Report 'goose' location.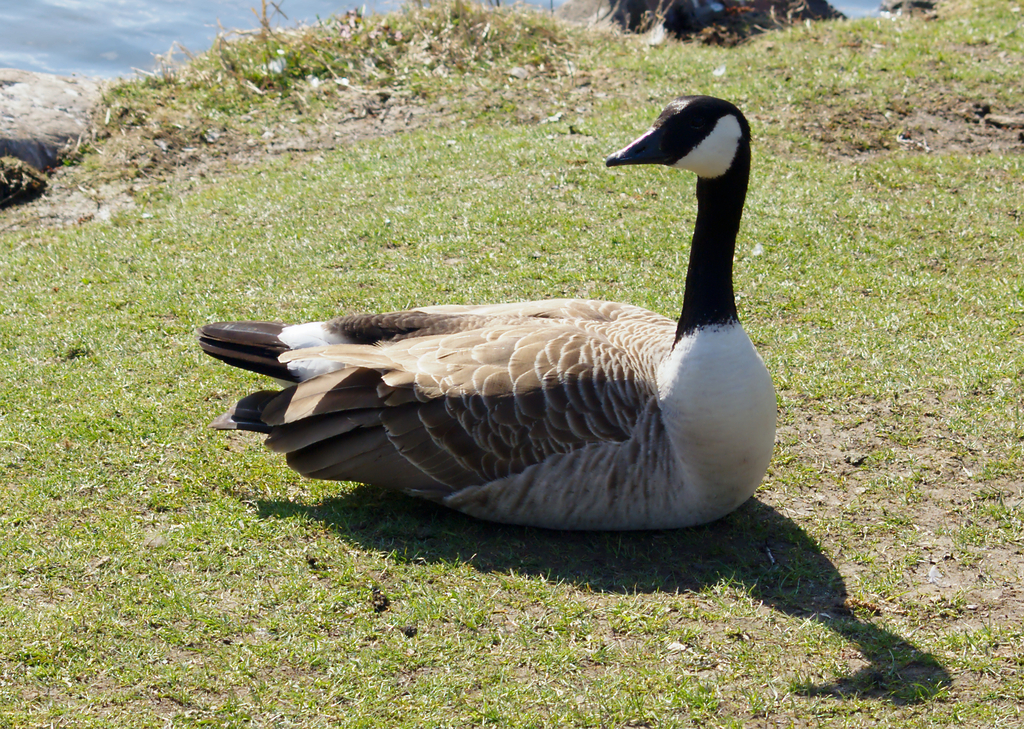
Report: (left=200, top=95, right=779, bottom=532).
